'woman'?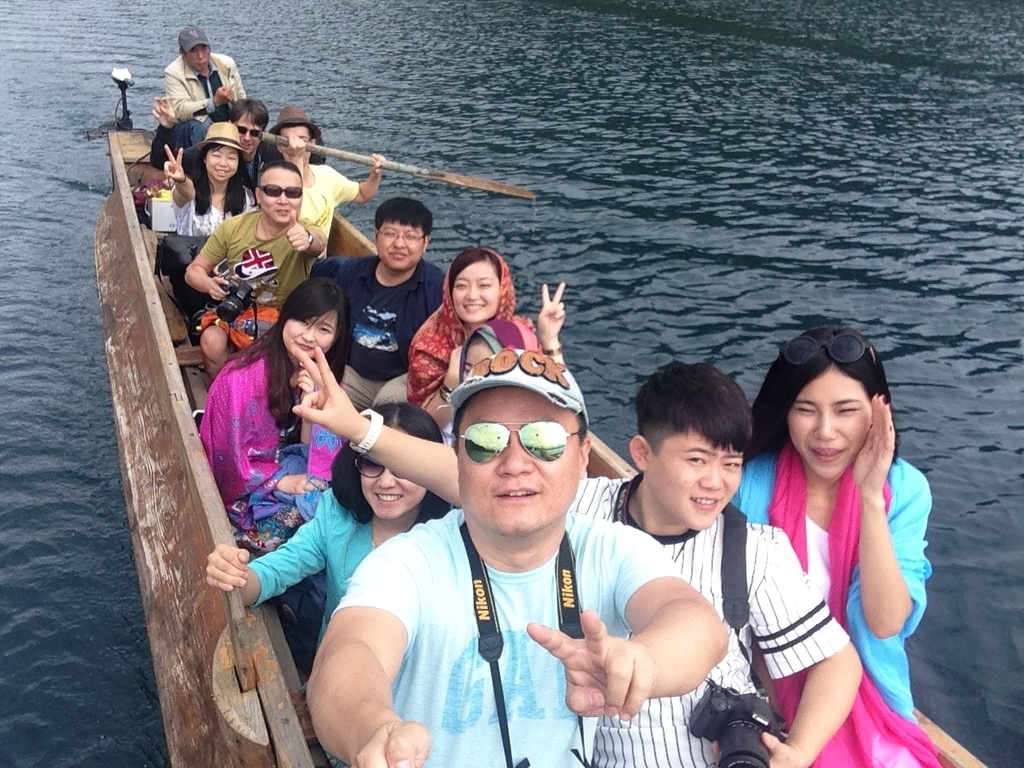
<bbox>410, 248, 567, 405</bbox>
